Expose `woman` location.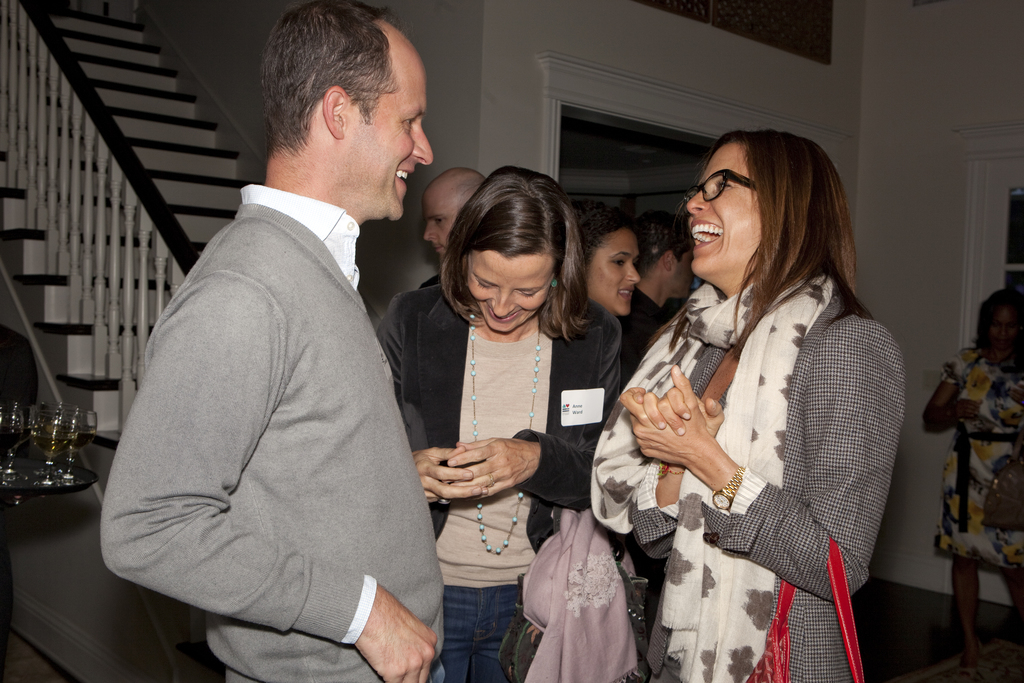
Exposed at box(573, 201, 635, 332).
